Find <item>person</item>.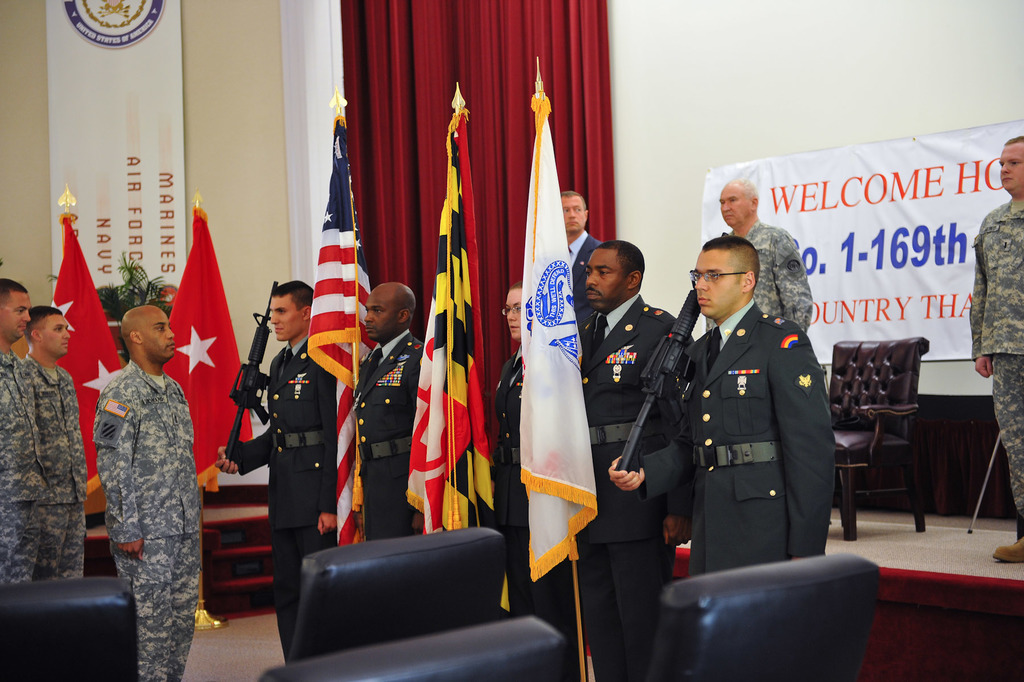
detection(1, 278, 50, 583).
